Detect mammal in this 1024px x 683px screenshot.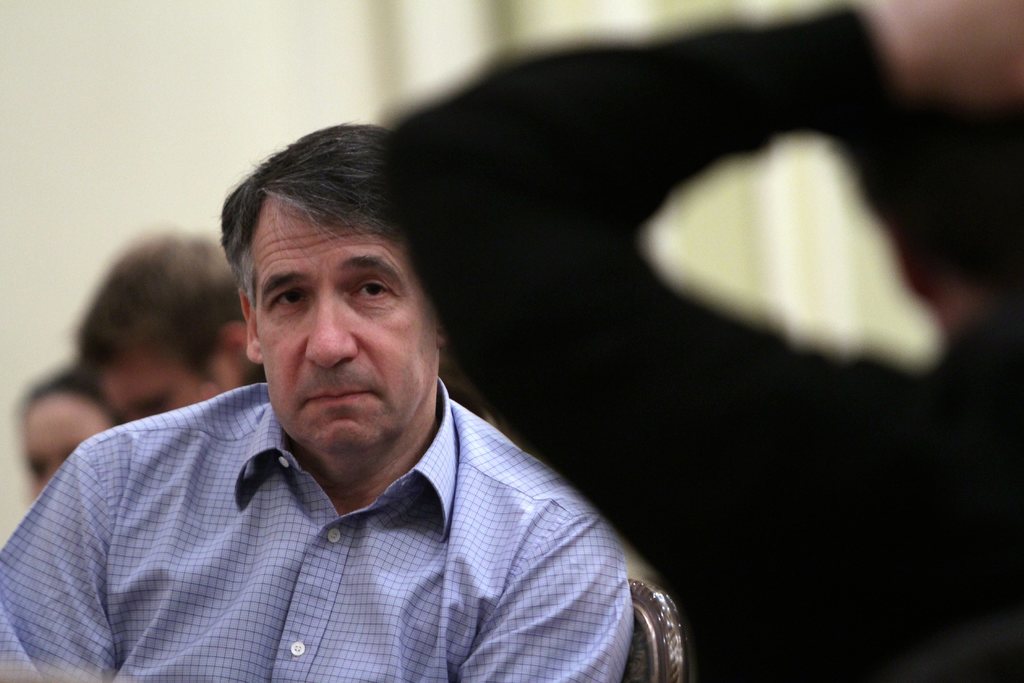
Detection: {"left": 371, "top": 0, "right": 1023, "bottom": 682}.
